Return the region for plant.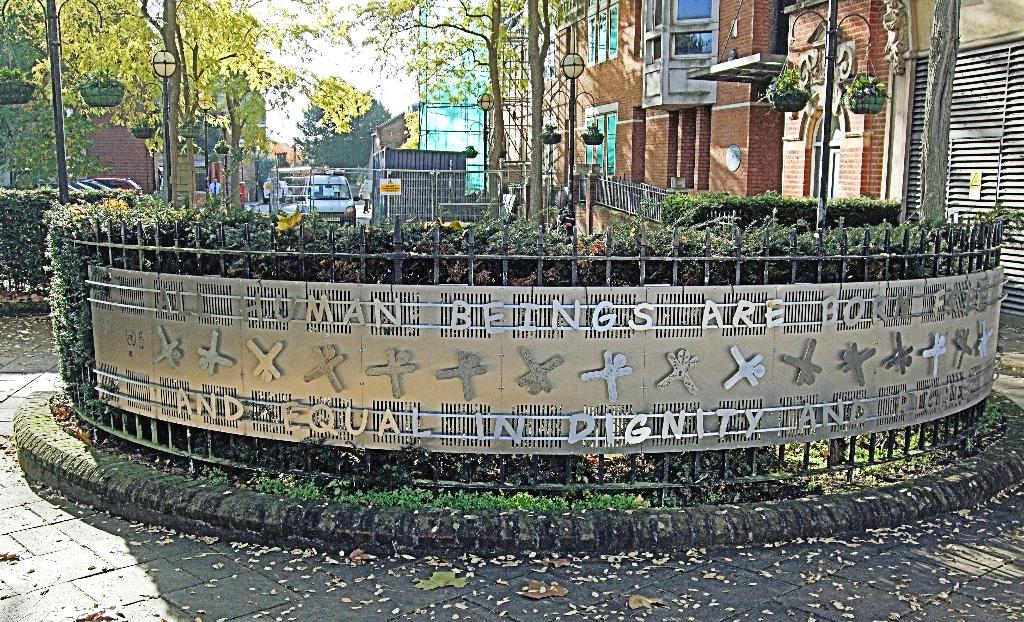
(left=252, top=473, right=652, bottom=521).
